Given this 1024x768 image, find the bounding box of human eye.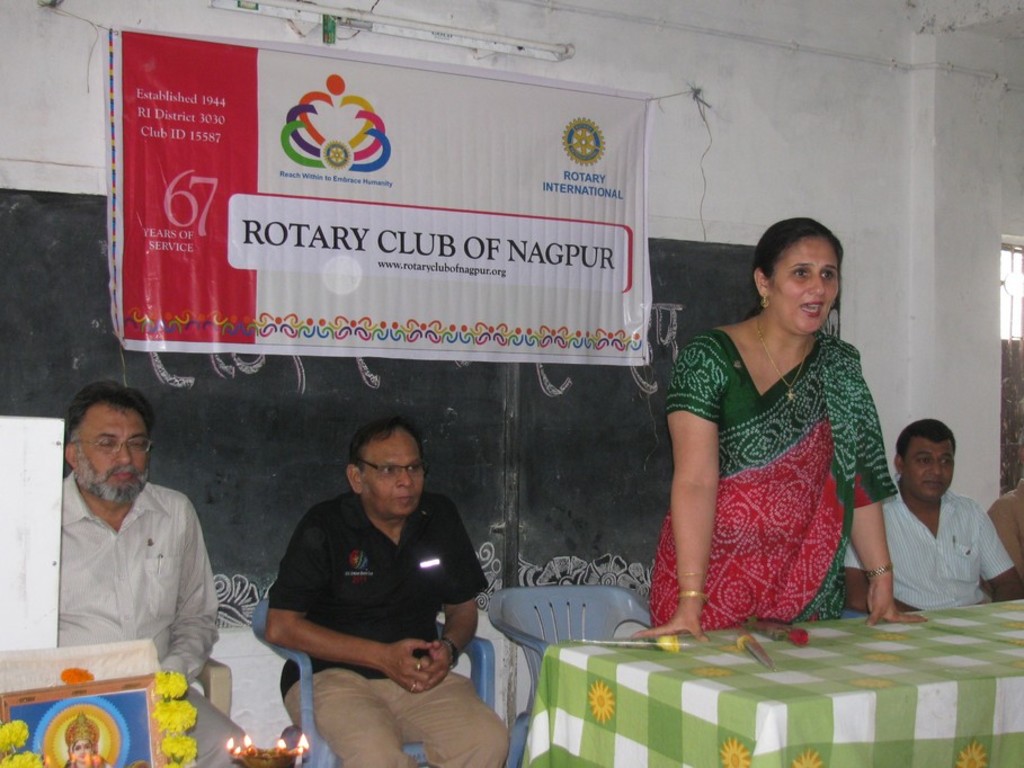
bbox(408, 463, 421, 473).
